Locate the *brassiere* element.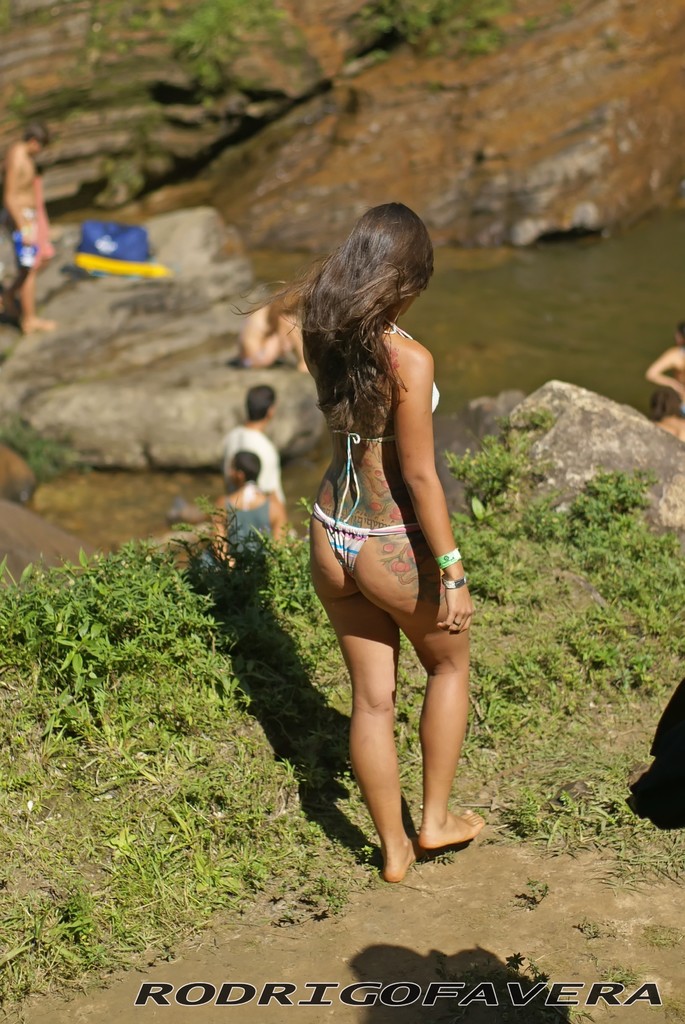
Element bbox: [x1=321, y1=316, x2=440, y2=528].
